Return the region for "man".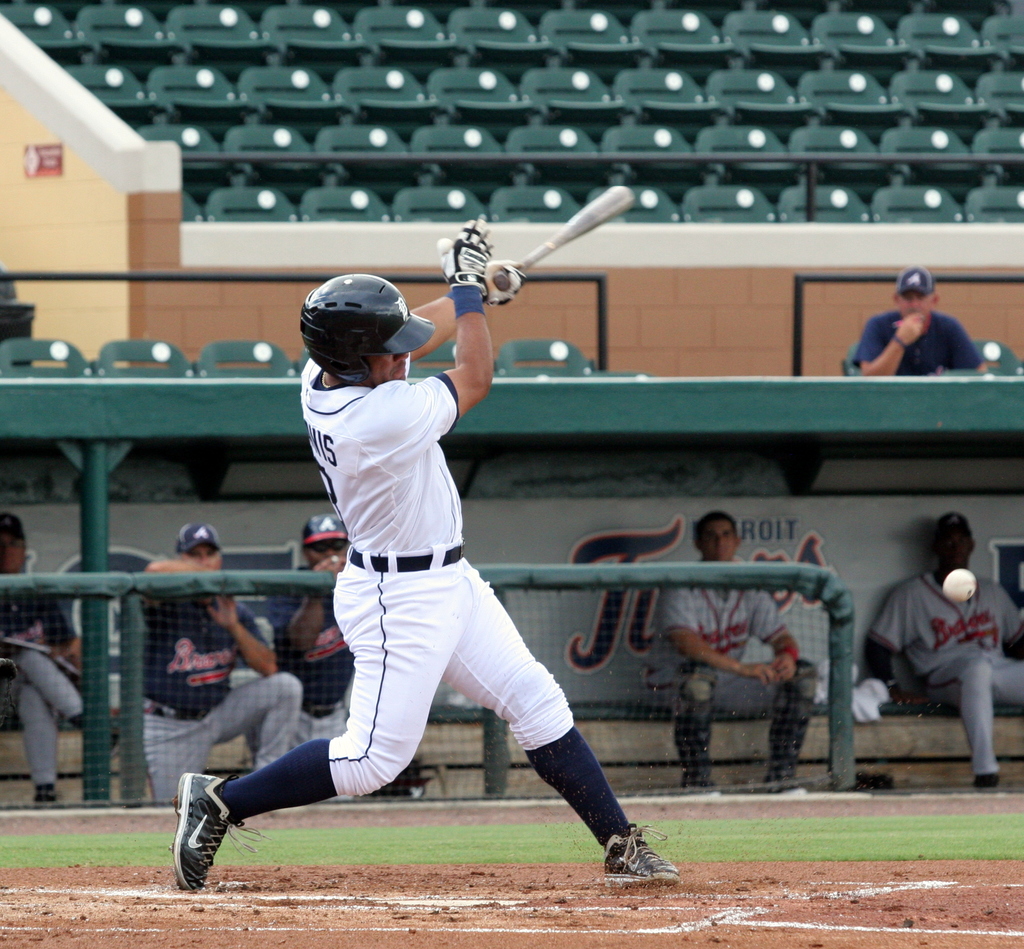
(left=695, top=514, right=812, bottom=802).
